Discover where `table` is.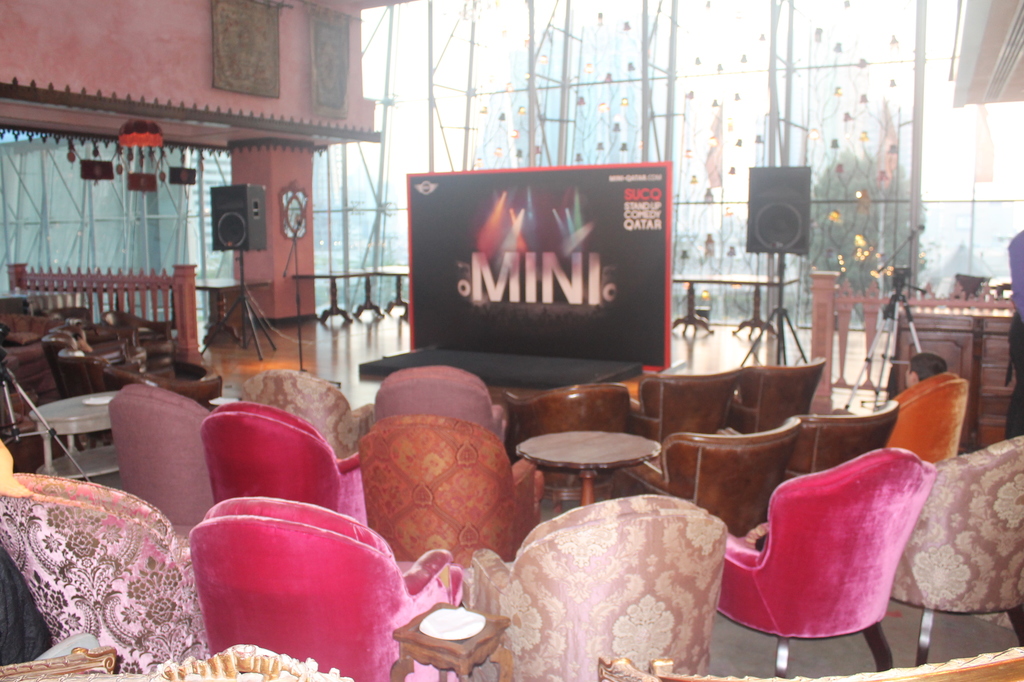
Discovered at {"x1": 703, "y1": 267, "x2": 796, "y2": 341}.
